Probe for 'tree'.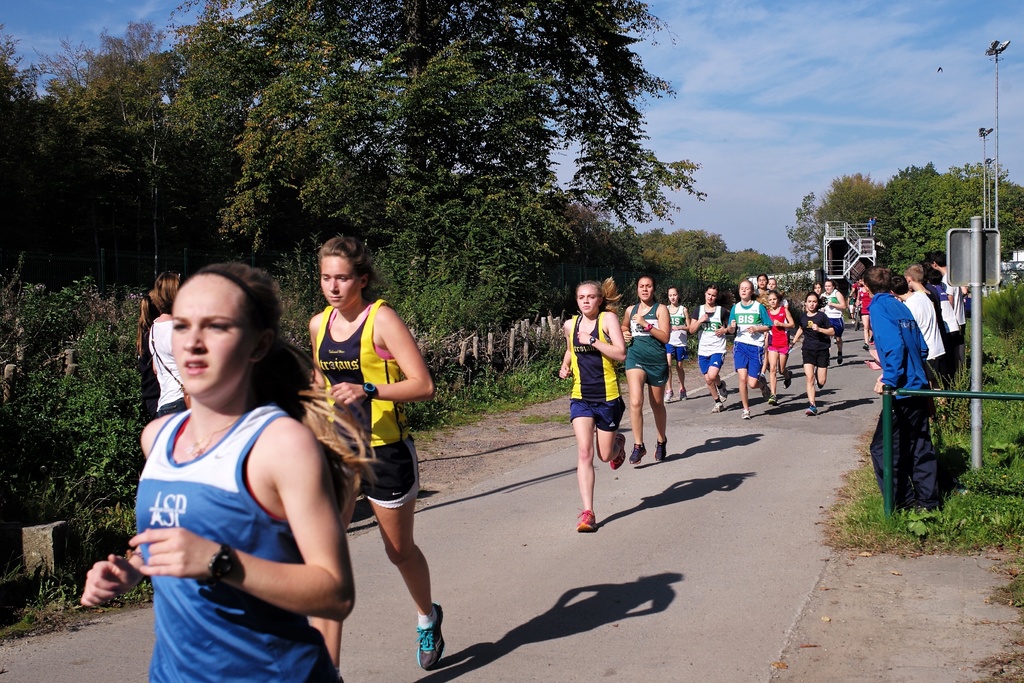
Probe result: select_region(717, 244, 790, 283).
